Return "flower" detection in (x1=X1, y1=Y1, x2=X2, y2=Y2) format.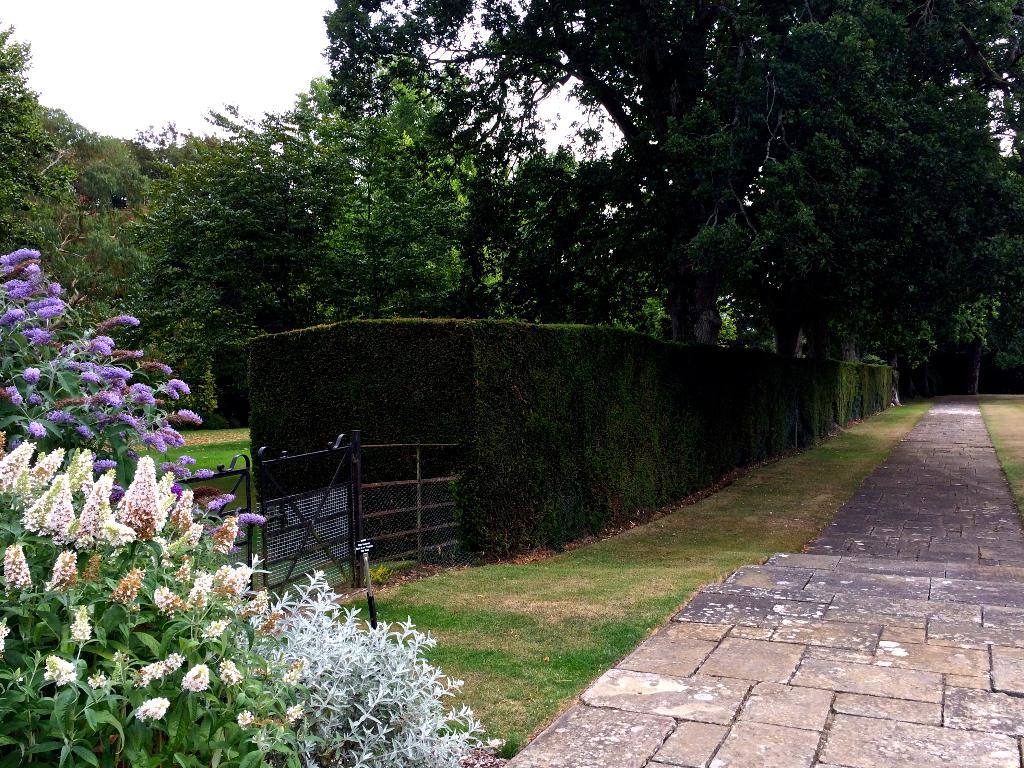
(x1=86, y1=671, x2=109, y2=695).
